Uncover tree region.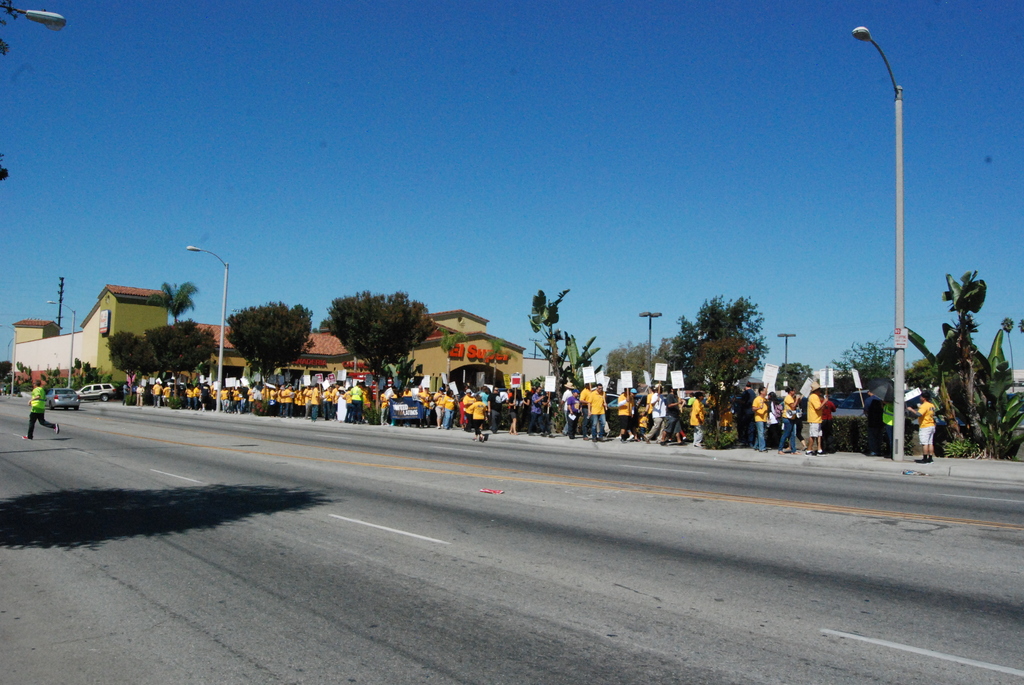
Uncovered: x1=221 y1=291 x2=319 y2=388.
